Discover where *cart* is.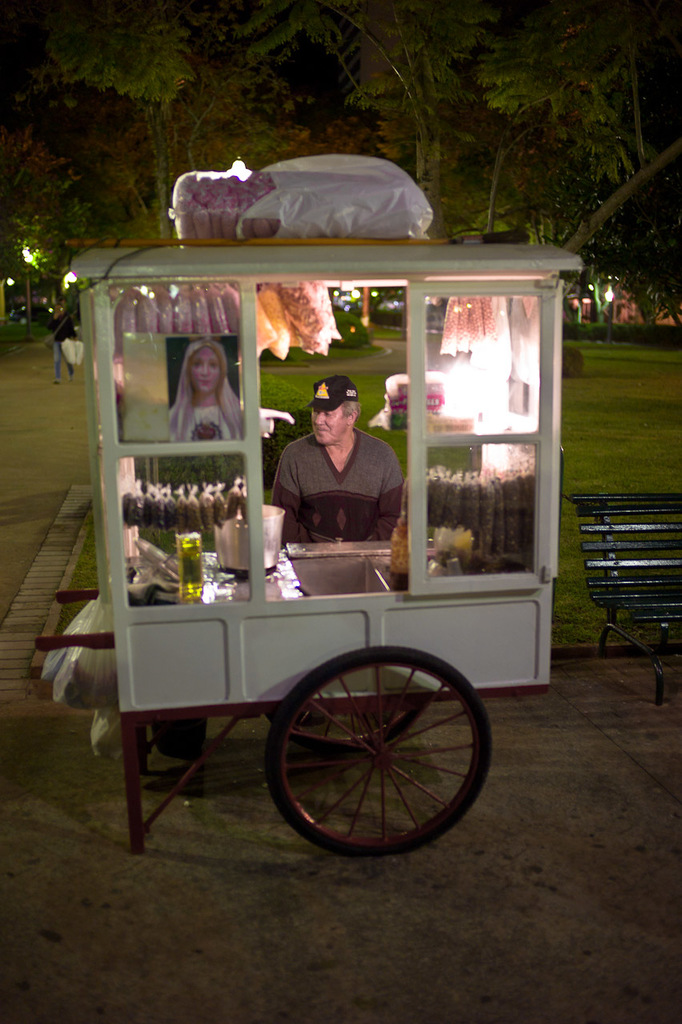
Discovered at box(56, 304, 526, 874).
